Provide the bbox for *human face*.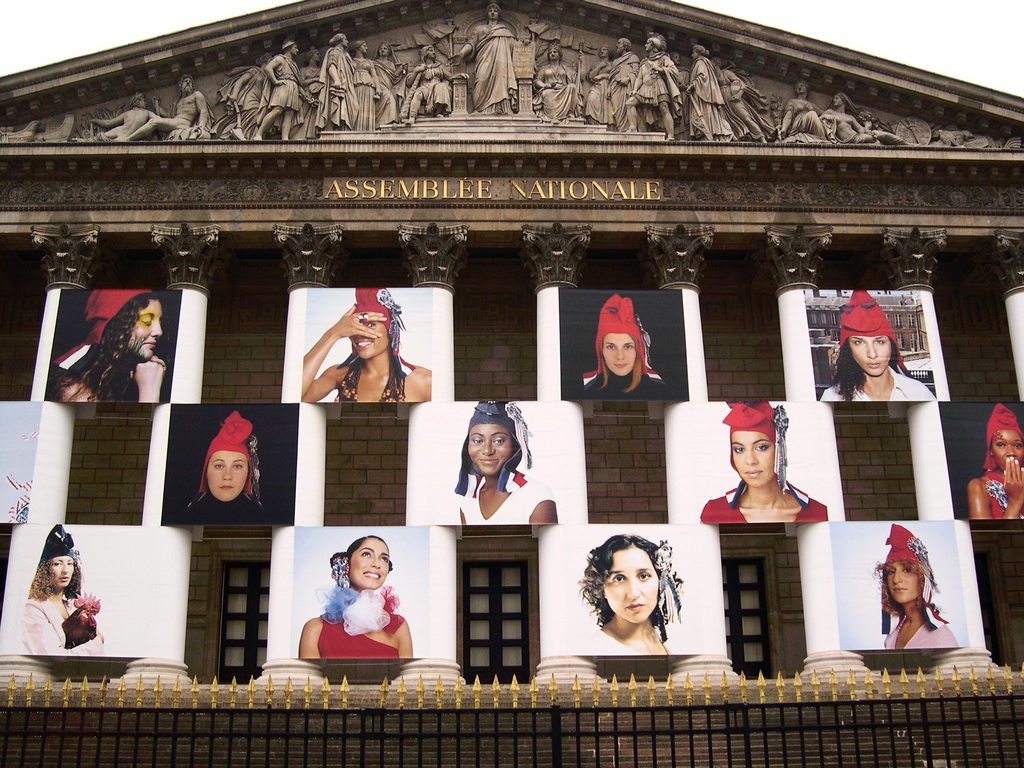
[x1=314, y1=50, x2=321, y2=61].
